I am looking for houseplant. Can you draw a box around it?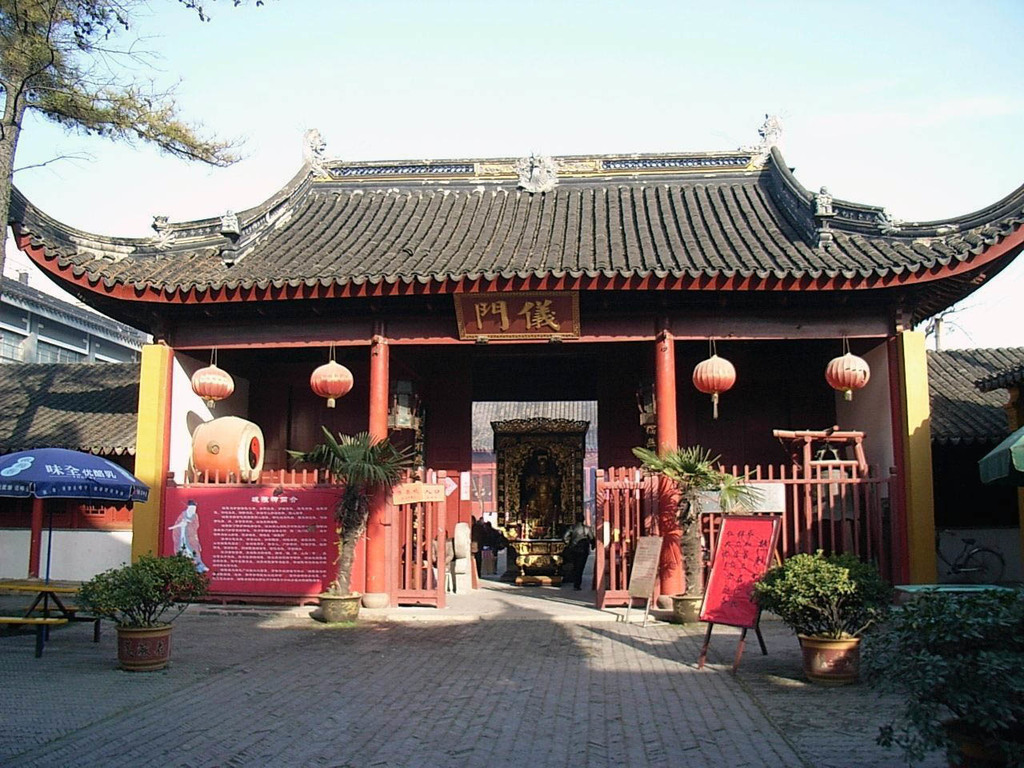
Sure, the bounding box is 756,538,864,696.
